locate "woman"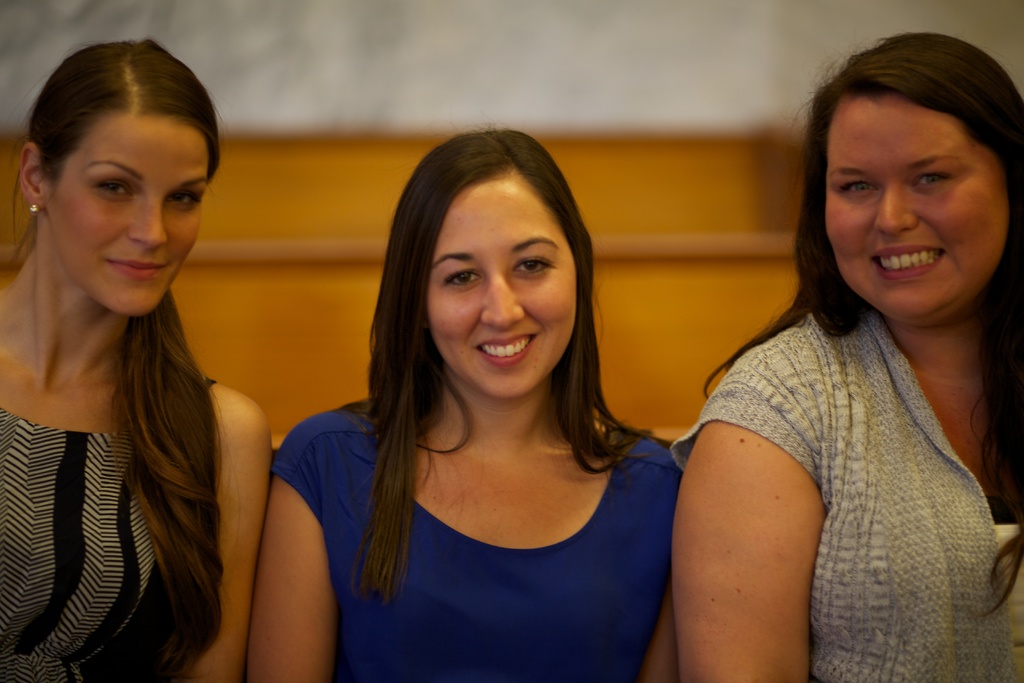
668,27,1022,682
